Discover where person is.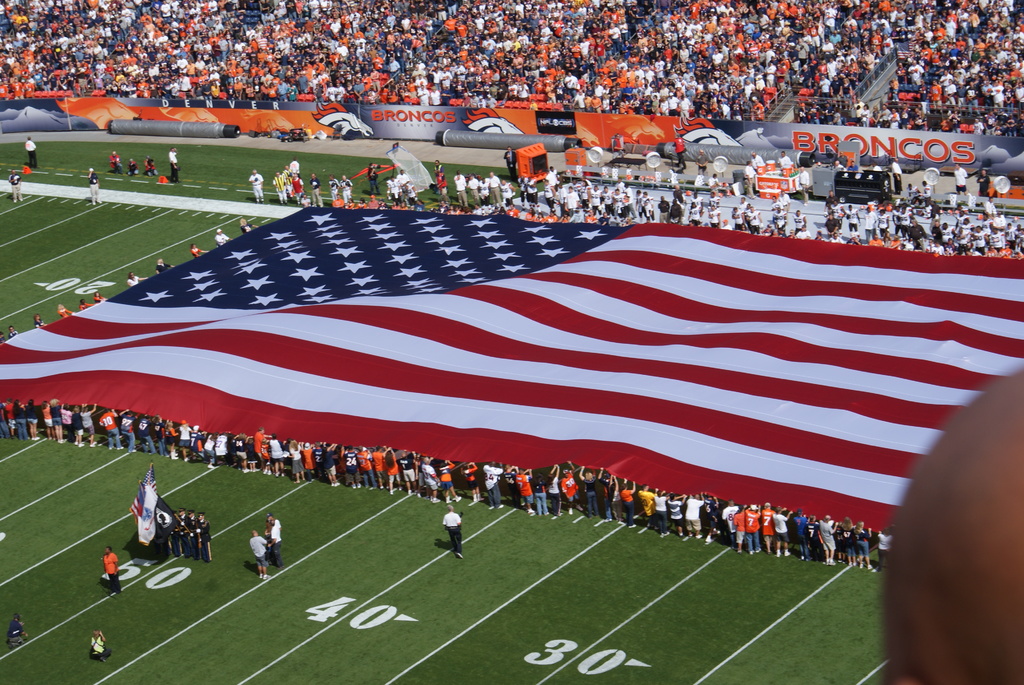
Discovered at [x1=89, y1=168, x2=104, y2=207].
